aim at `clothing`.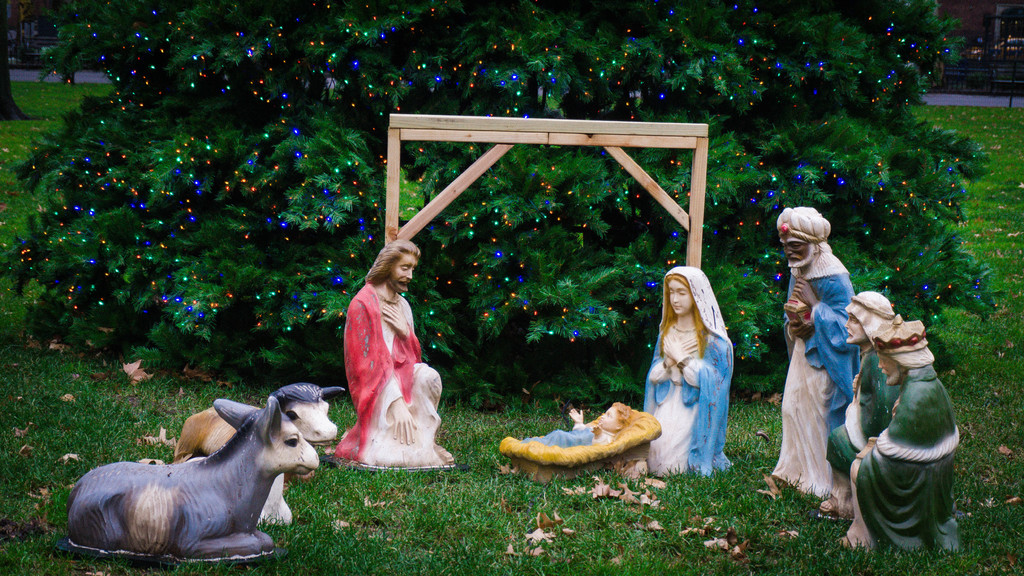
Aimed at 644:266:735:477.
